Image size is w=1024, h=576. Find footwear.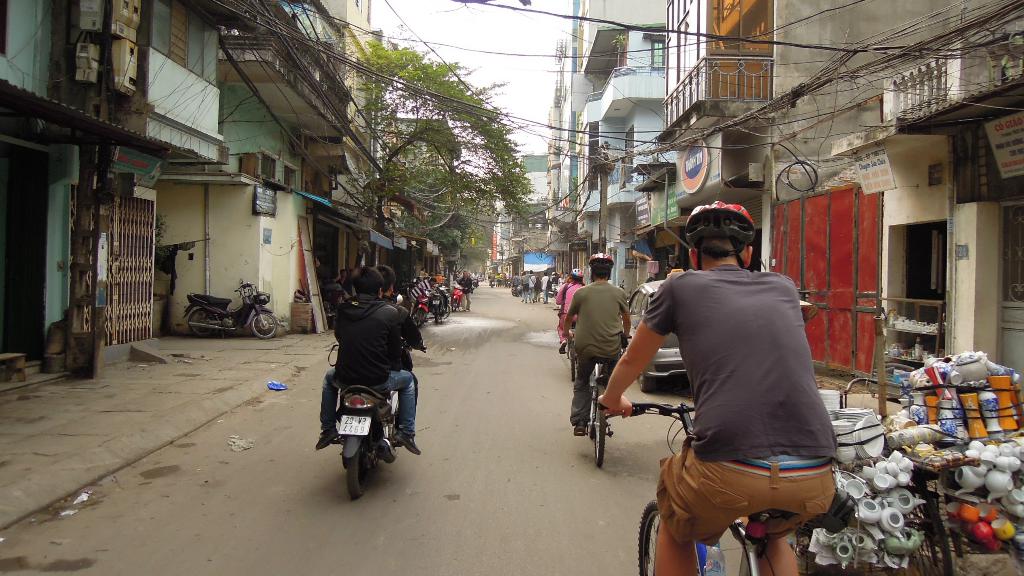
x1=394, y1=424, x2=420, y2=456.
